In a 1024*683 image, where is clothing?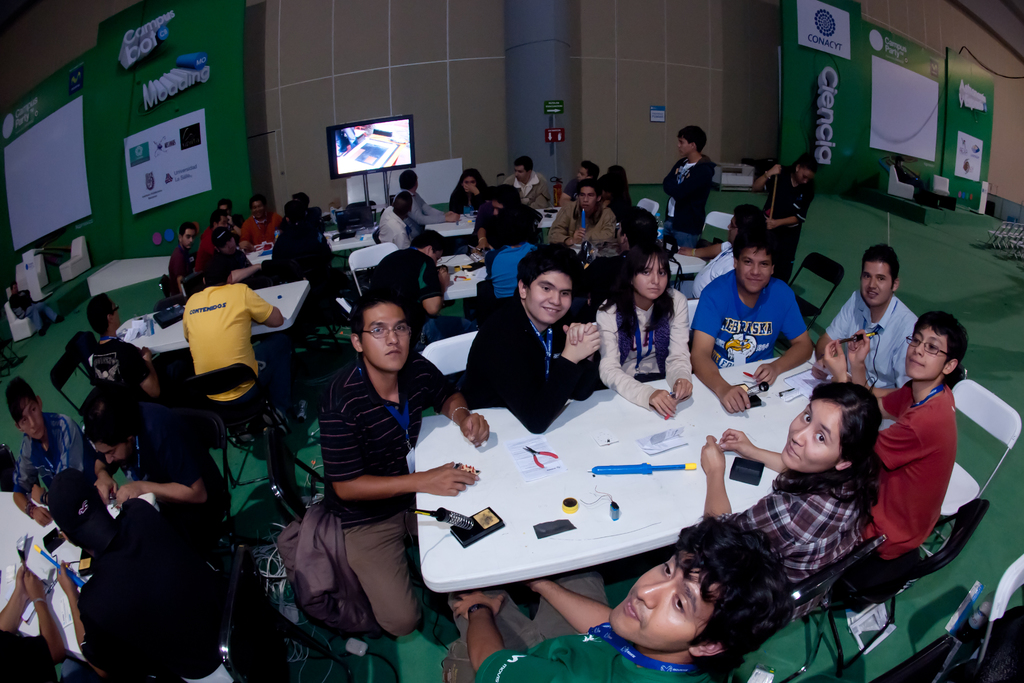
box(91, 334, 182, 404).
